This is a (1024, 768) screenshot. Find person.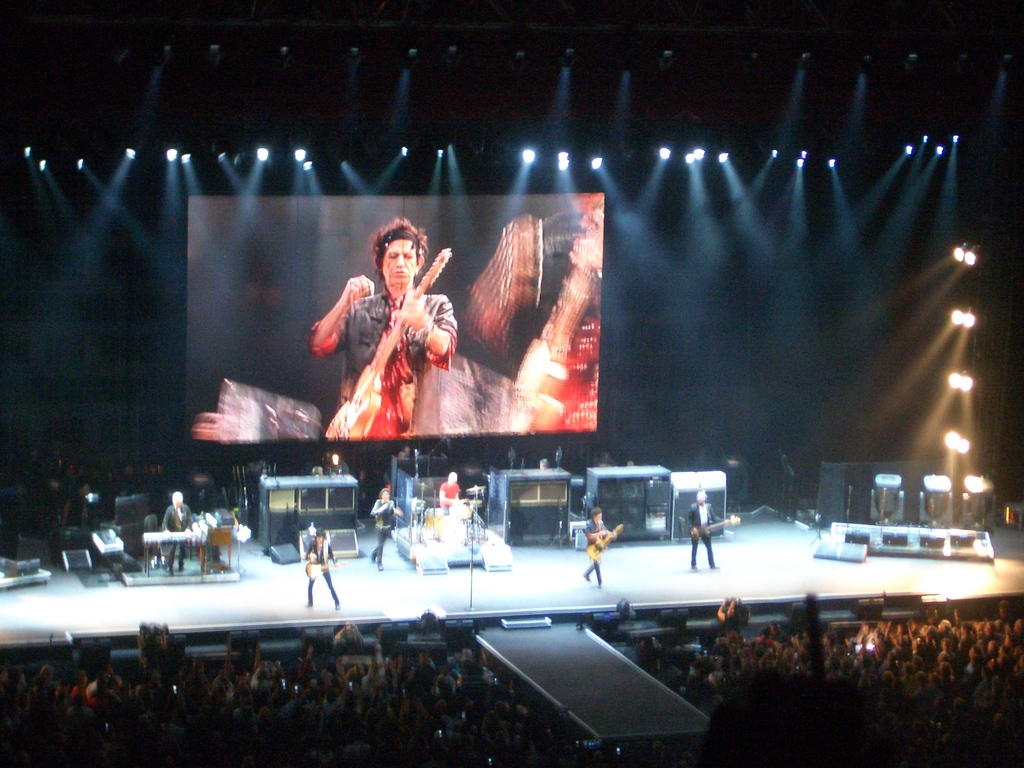
Bounding box: select_region(323, 443, 351, 485).
